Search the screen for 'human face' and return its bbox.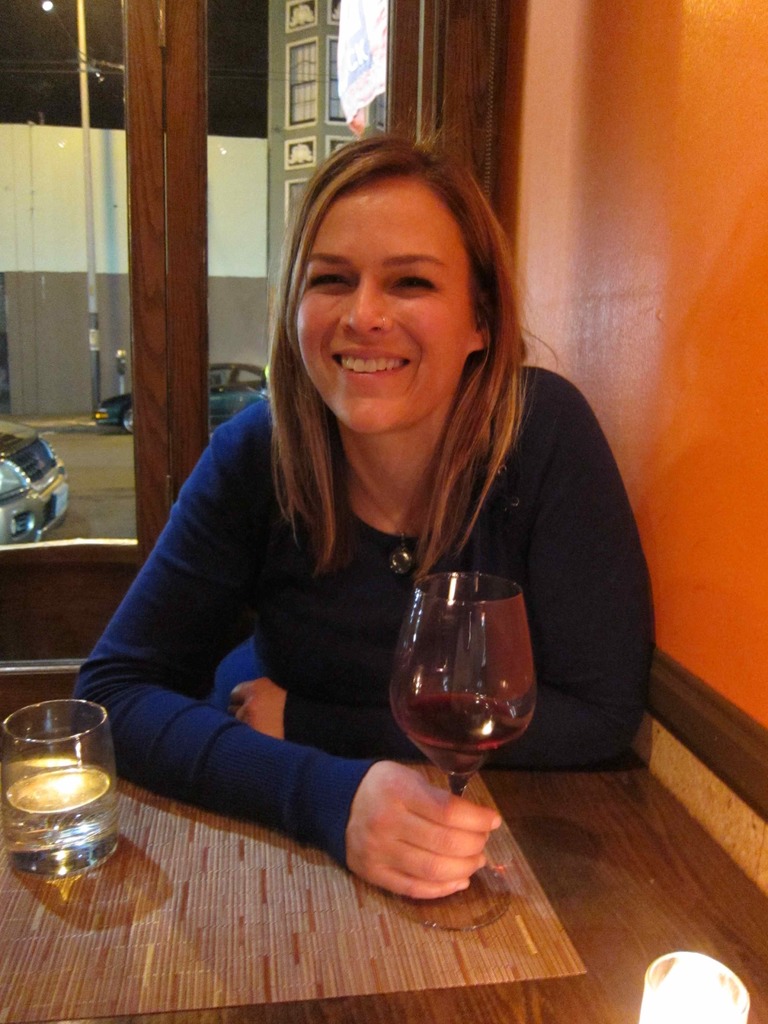
Found: bbox=[294, 174, 477, 438].
